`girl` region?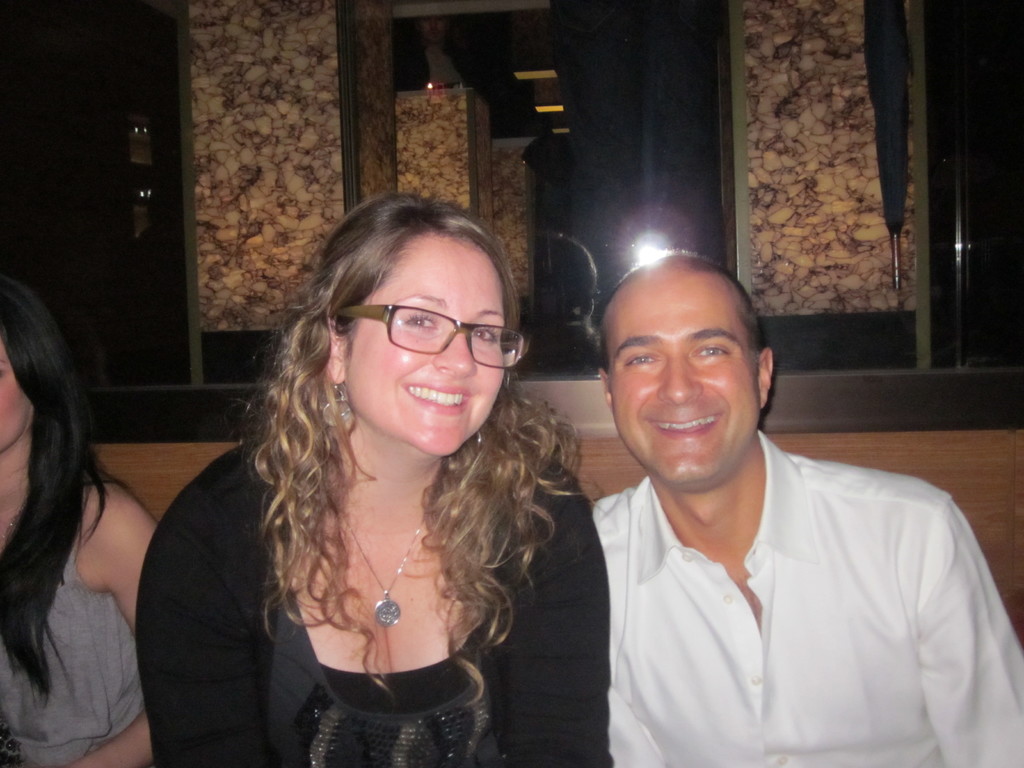
0:275:164:767
